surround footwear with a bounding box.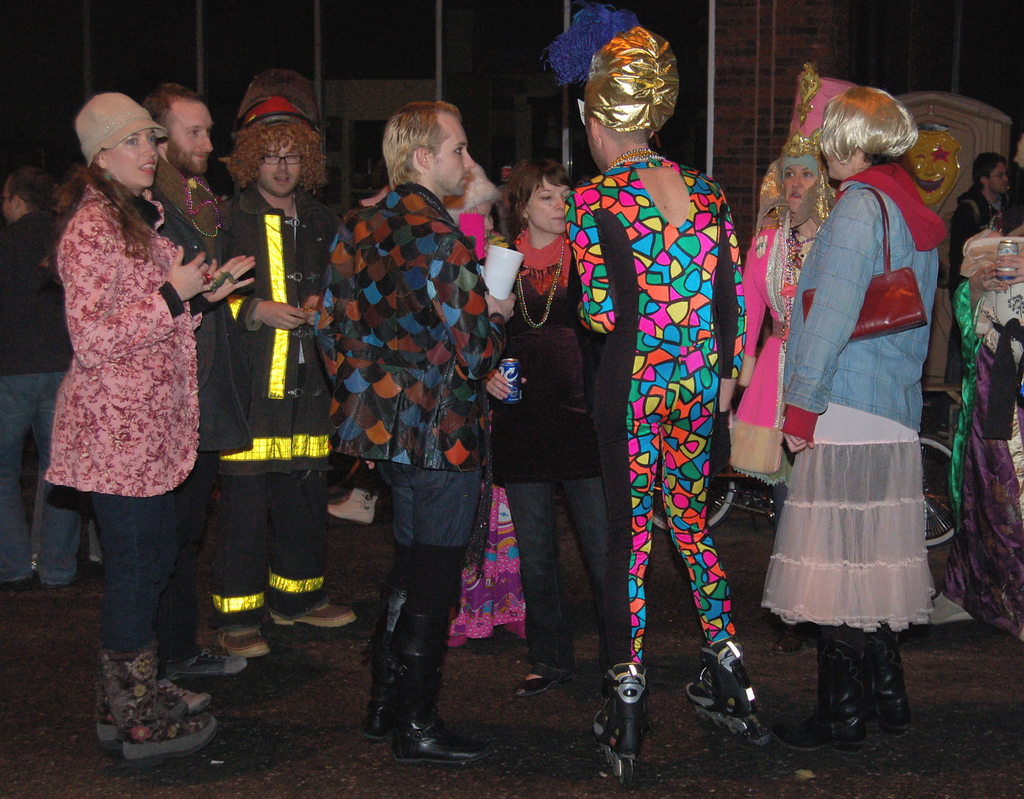
[left=116, top=647, right=218, bottom=759].
